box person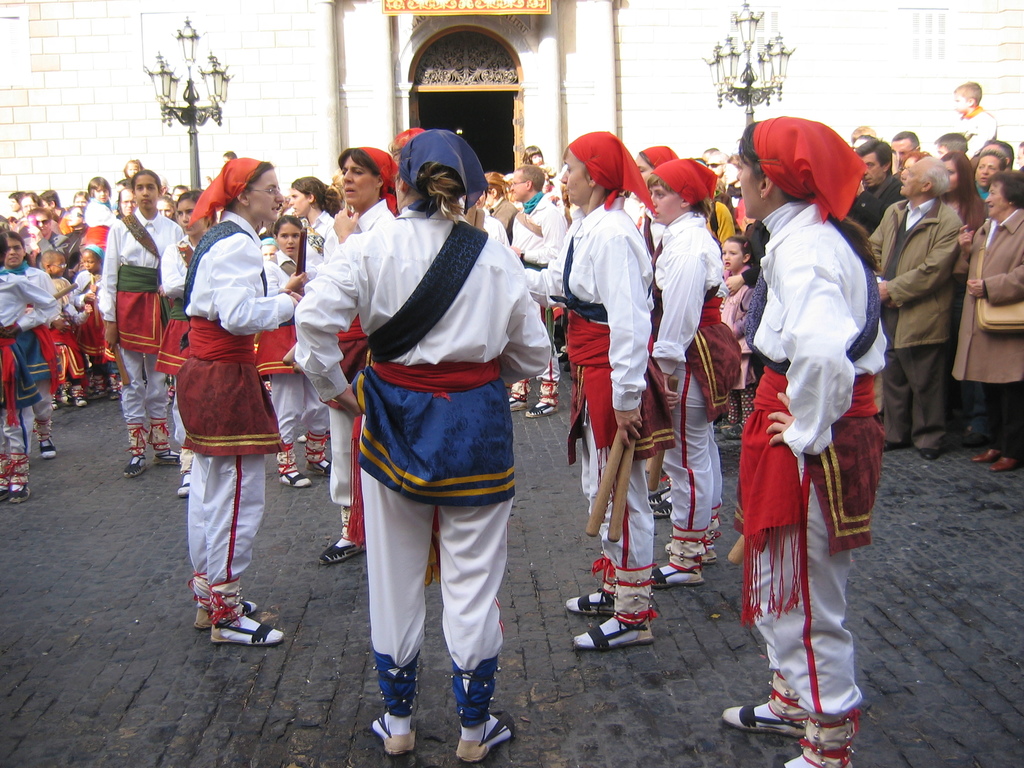
region(170, 144, 299, 676)
